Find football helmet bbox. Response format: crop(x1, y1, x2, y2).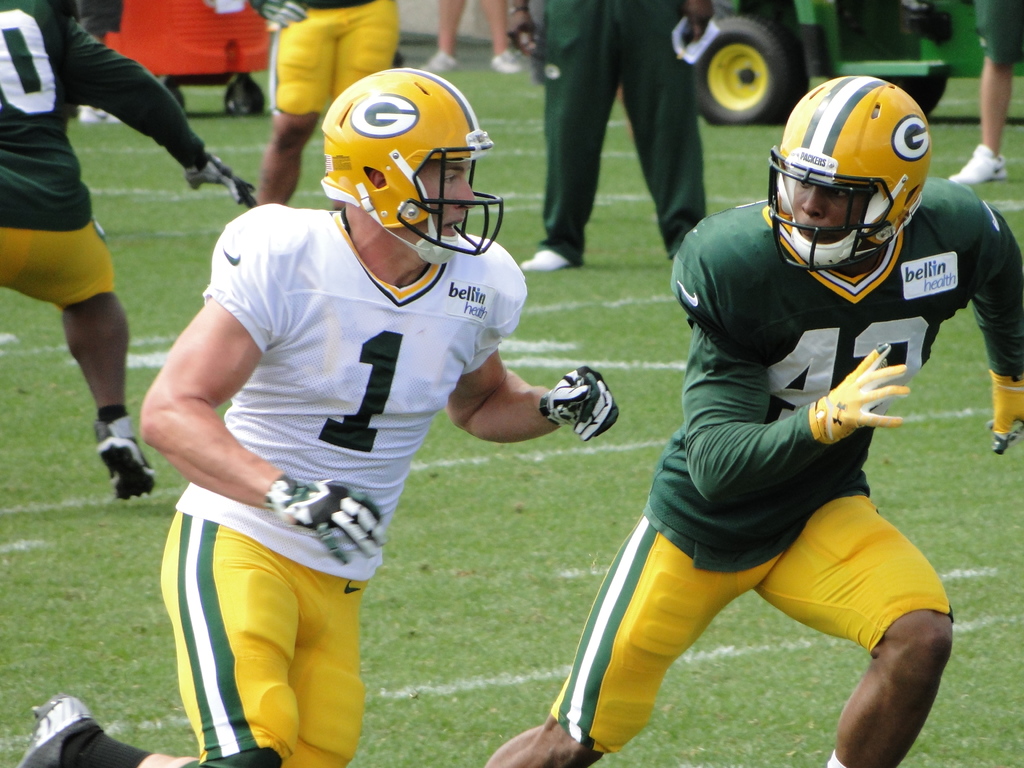
crop(317, 68, 501, 257).
